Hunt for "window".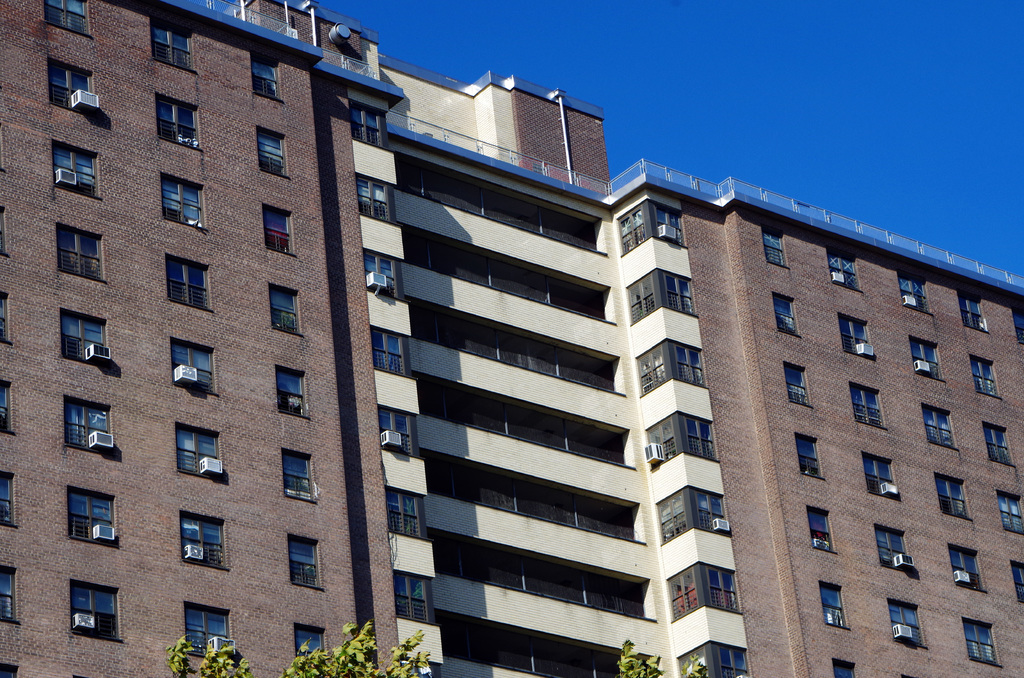
Hunted down at crop(851, 384, 887, 423).
